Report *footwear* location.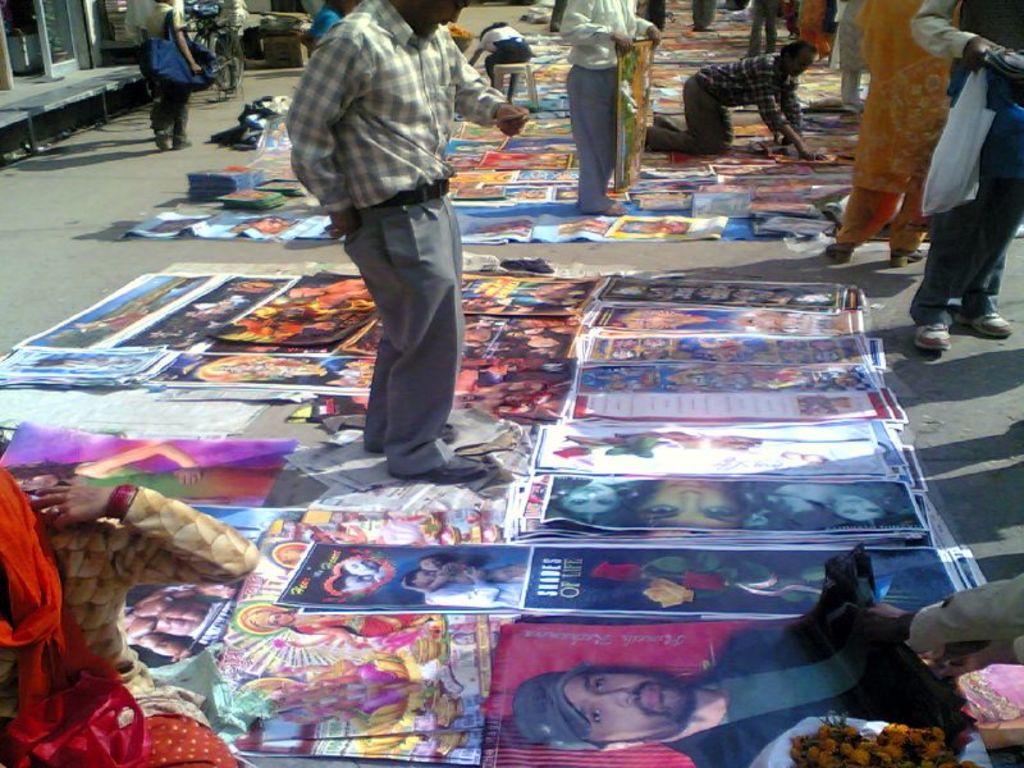
Report: bbox(172, 138, 191, 150).
